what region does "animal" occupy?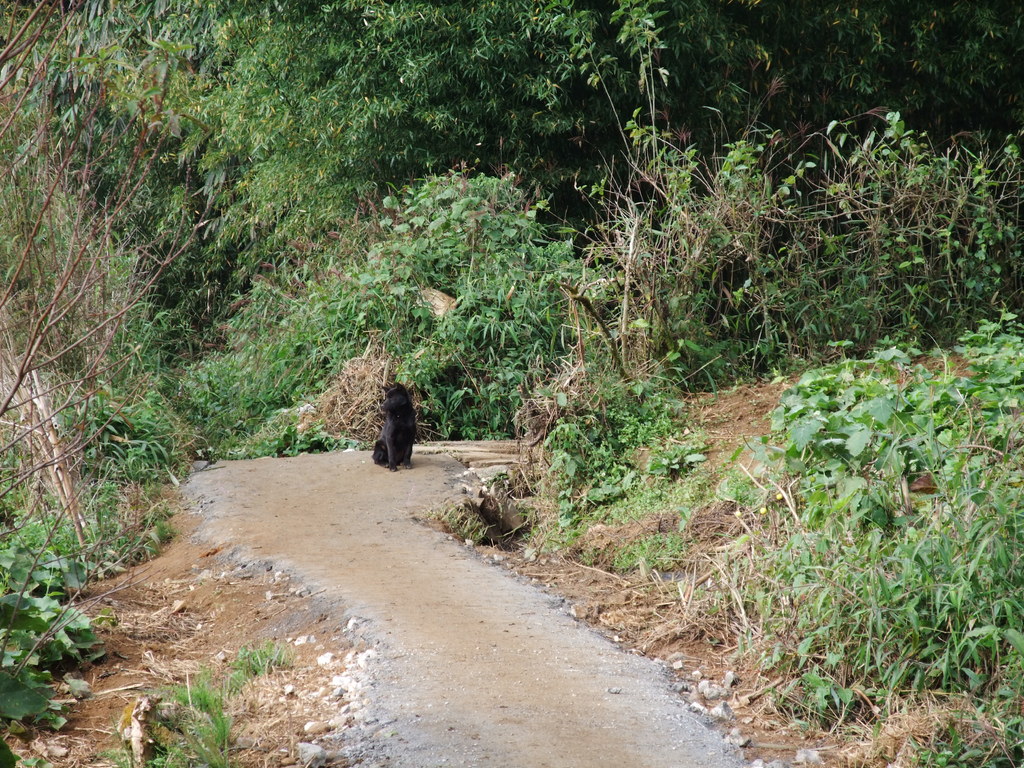
crop(367, 380, 416, 474).
